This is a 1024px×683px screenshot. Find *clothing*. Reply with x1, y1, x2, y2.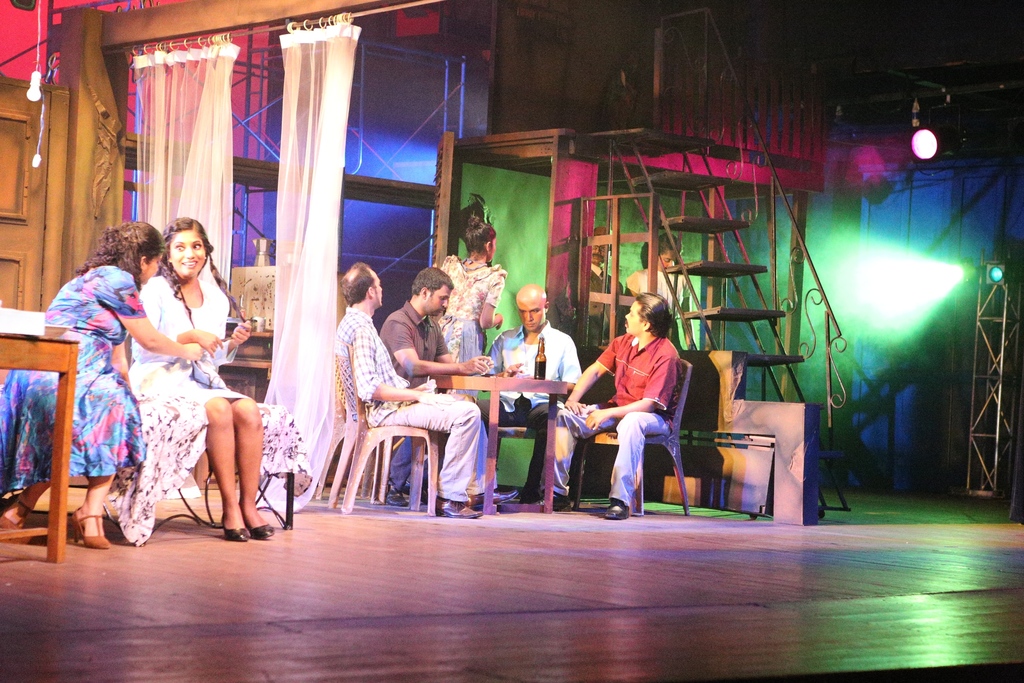
490, 324, 593, 493.
